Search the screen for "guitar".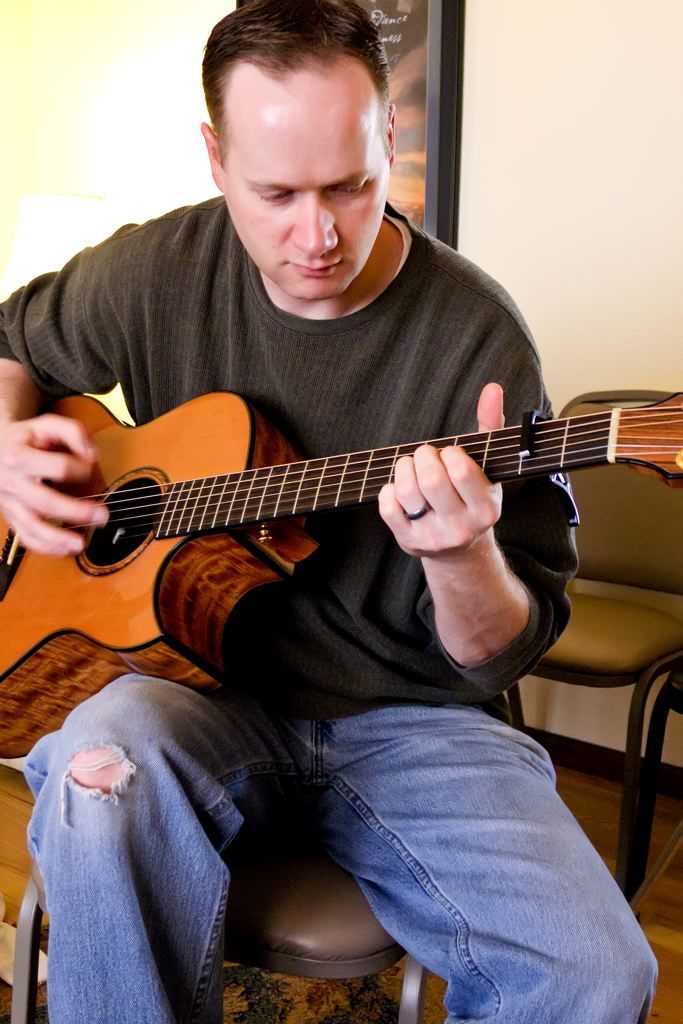
Found at 0, 385, 682, 761.
